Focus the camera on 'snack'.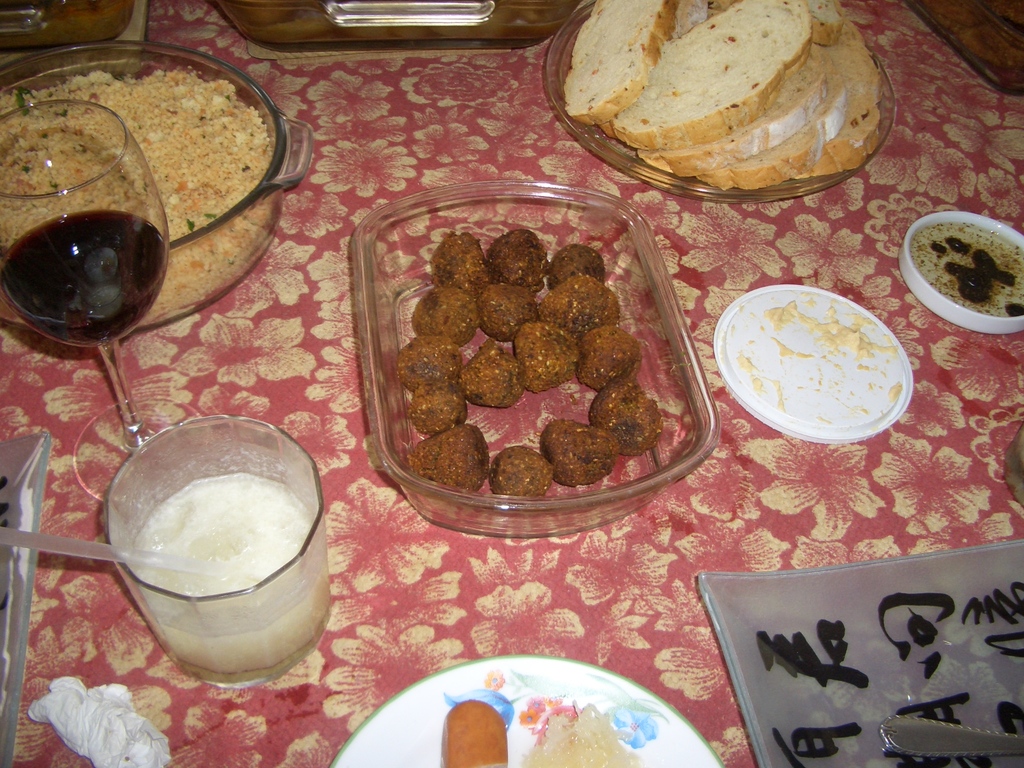
Focus region: (572,0,884,209).
